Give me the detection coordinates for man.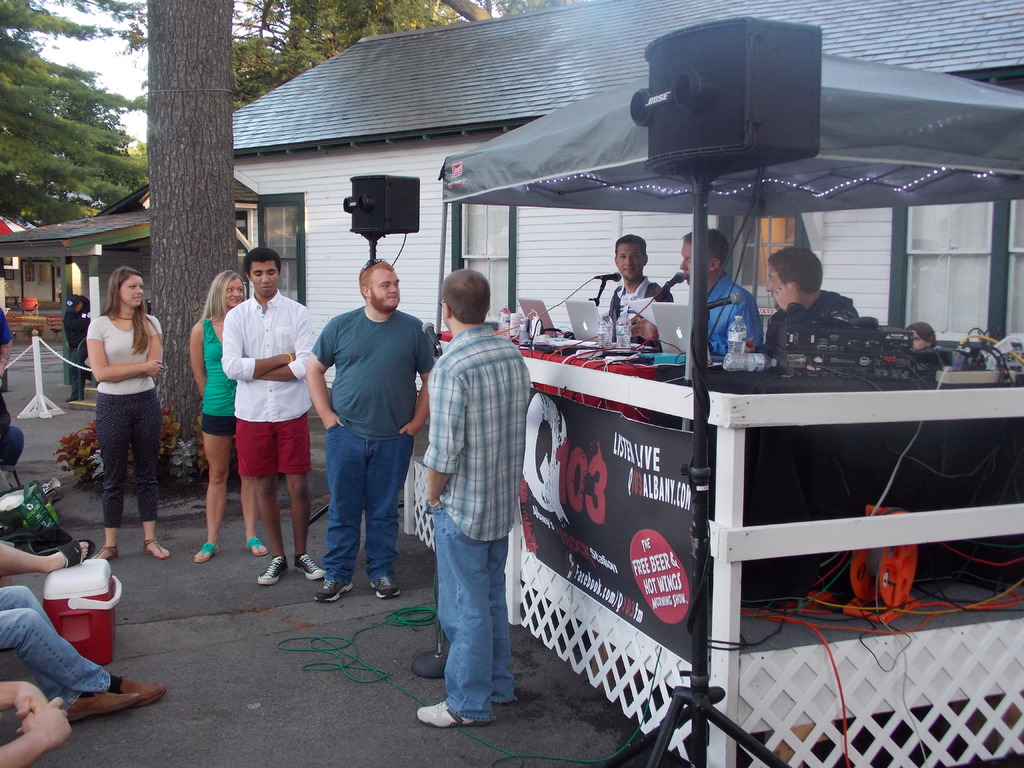
pyautogui.locateOnScreen(220, 246, 328, 585).
